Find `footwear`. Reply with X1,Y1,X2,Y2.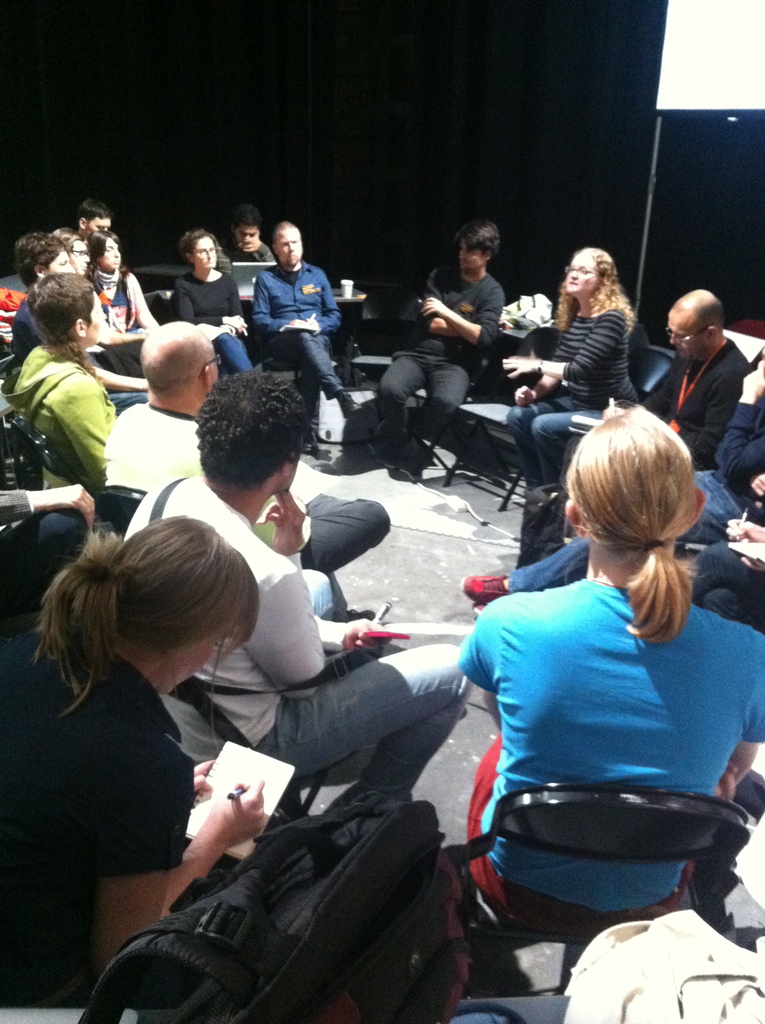
474,603,491,620.
